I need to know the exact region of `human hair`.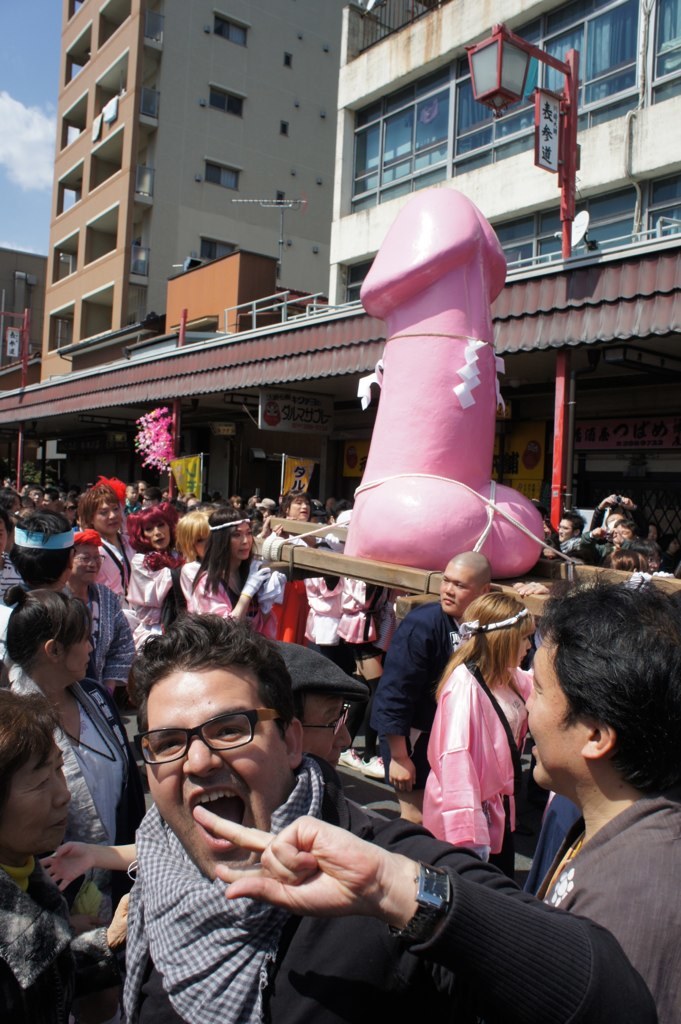
Region: {"left": 561, "top": 512, "right": 586, "bottom": 535}.
